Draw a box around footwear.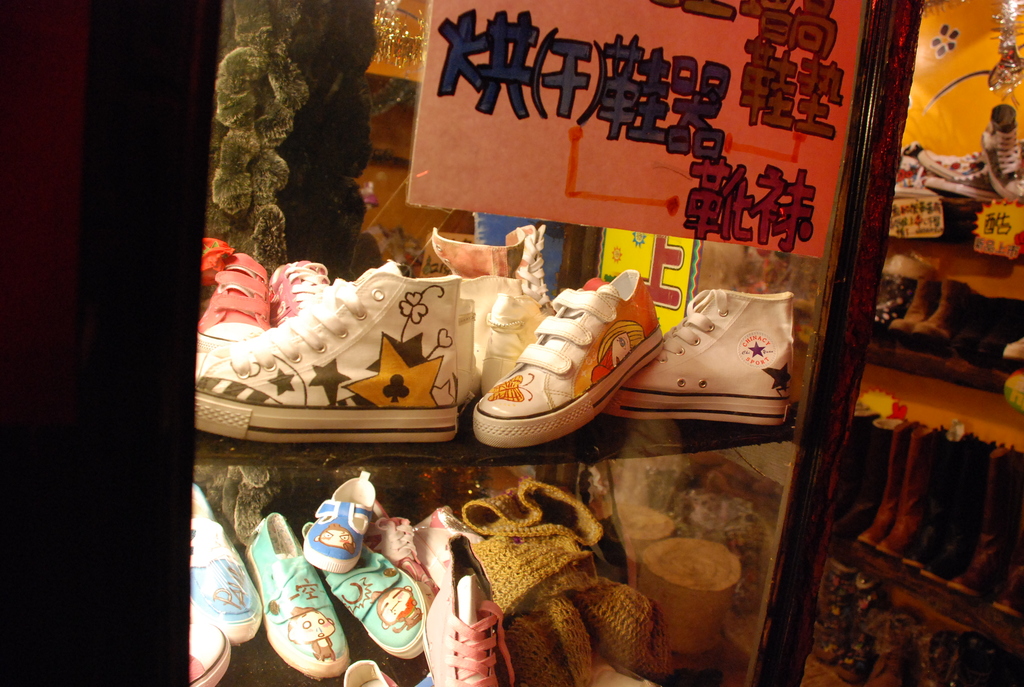
480 289 543 391.
